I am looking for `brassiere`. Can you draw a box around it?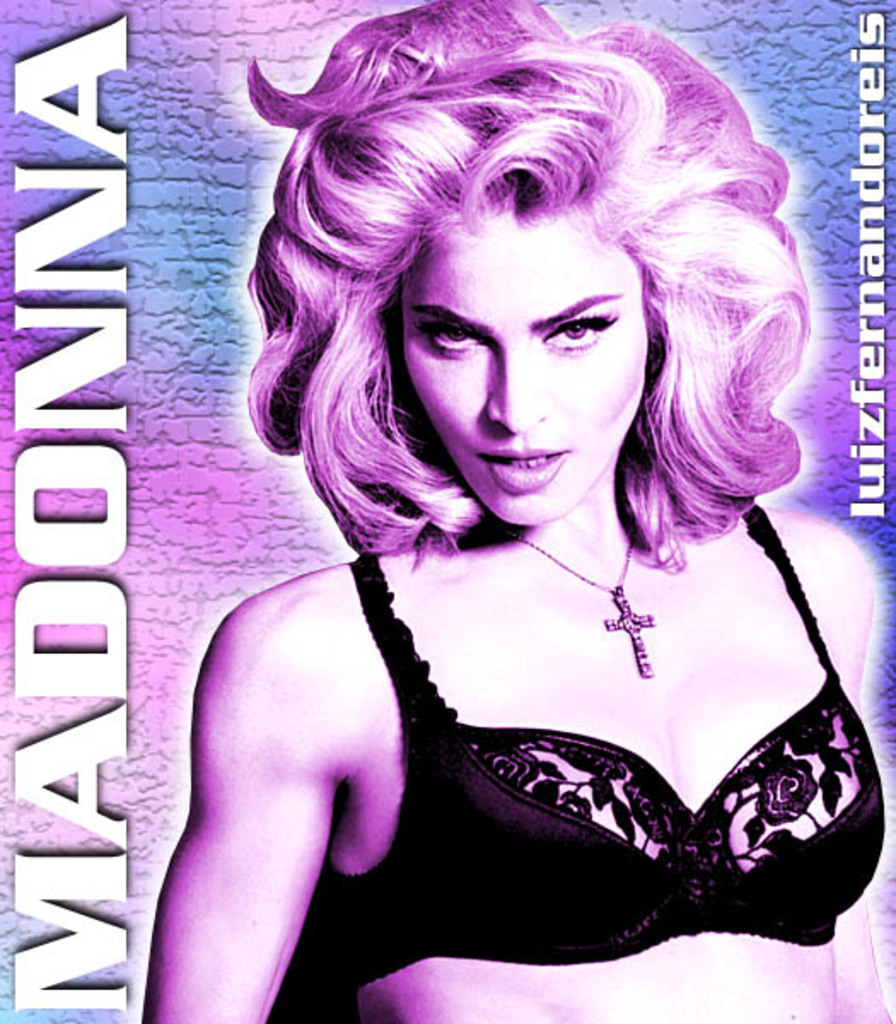
Sure, the bounding box is 365,498,862,1002.
